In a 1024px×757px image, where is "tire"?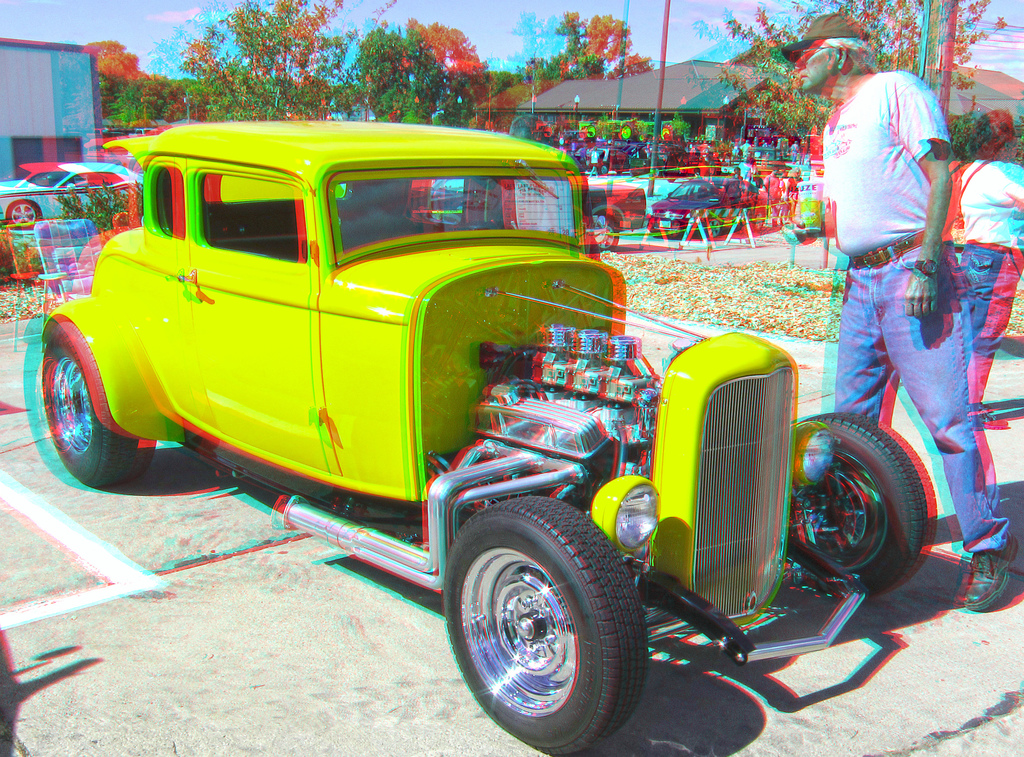
region(598, 164, 607, 175).
